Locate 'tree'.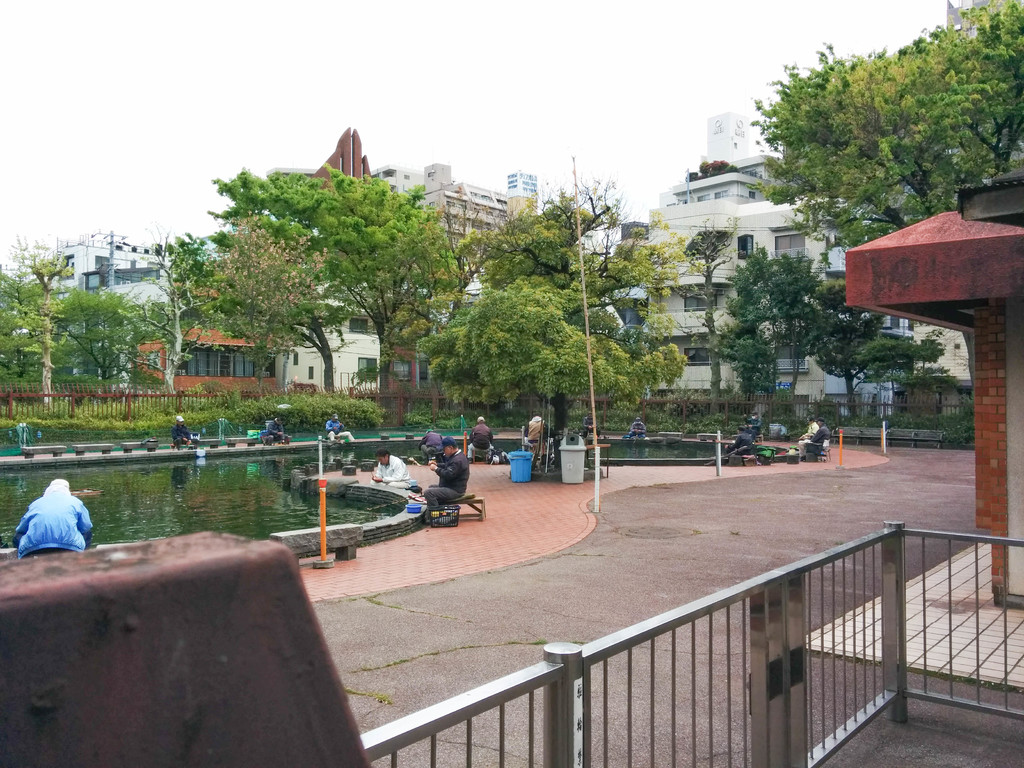
Bounding box: [789,276,952,412].
